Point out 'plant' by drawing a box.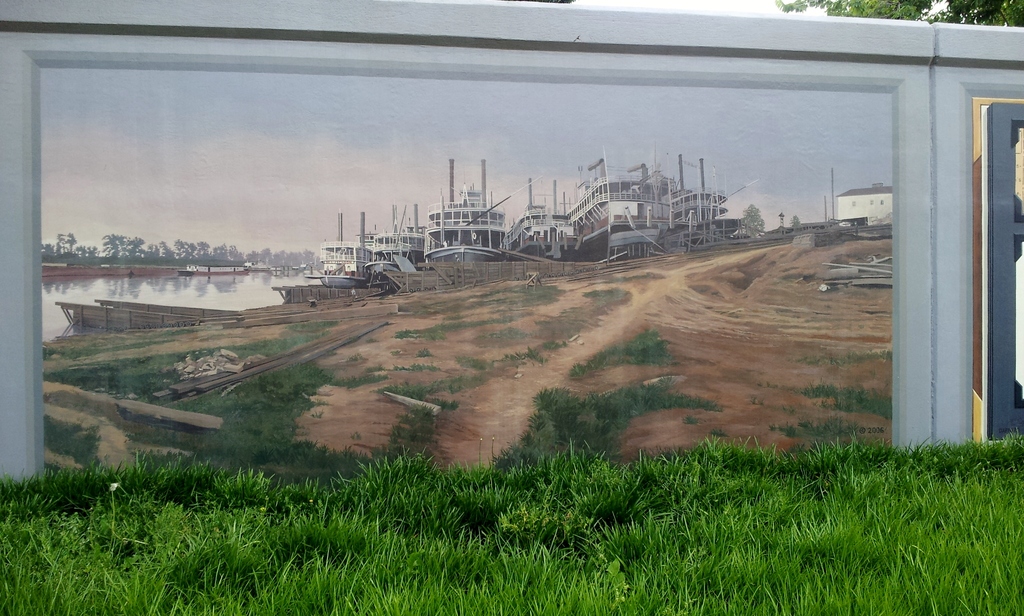
BBox(804, 348, 893, 368).
